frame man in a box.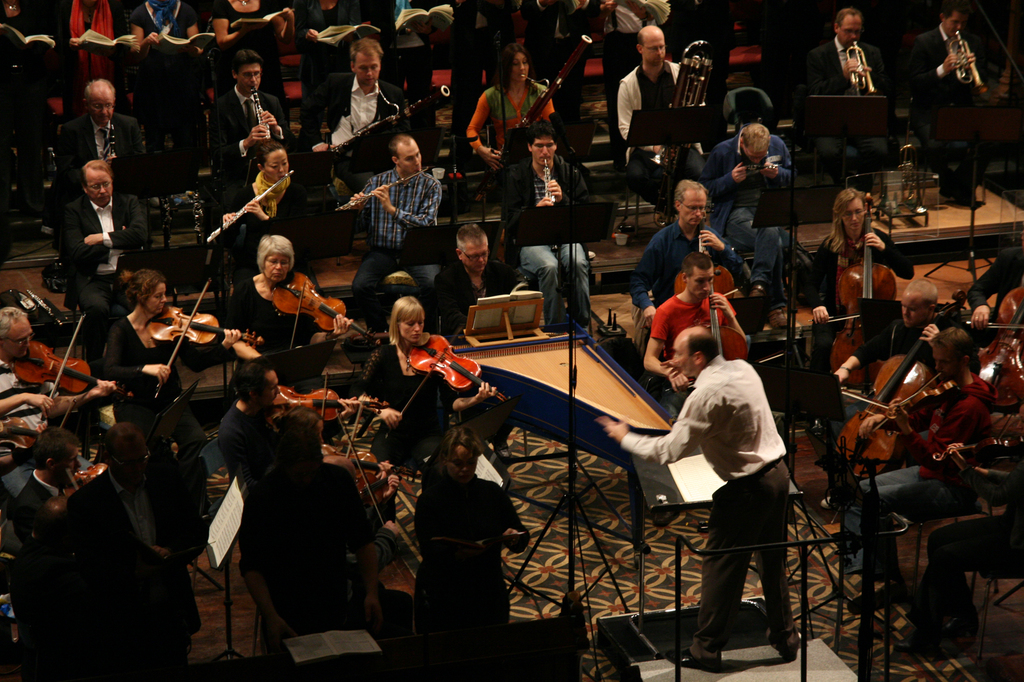
l=337, t=129, r=458, b=336.
